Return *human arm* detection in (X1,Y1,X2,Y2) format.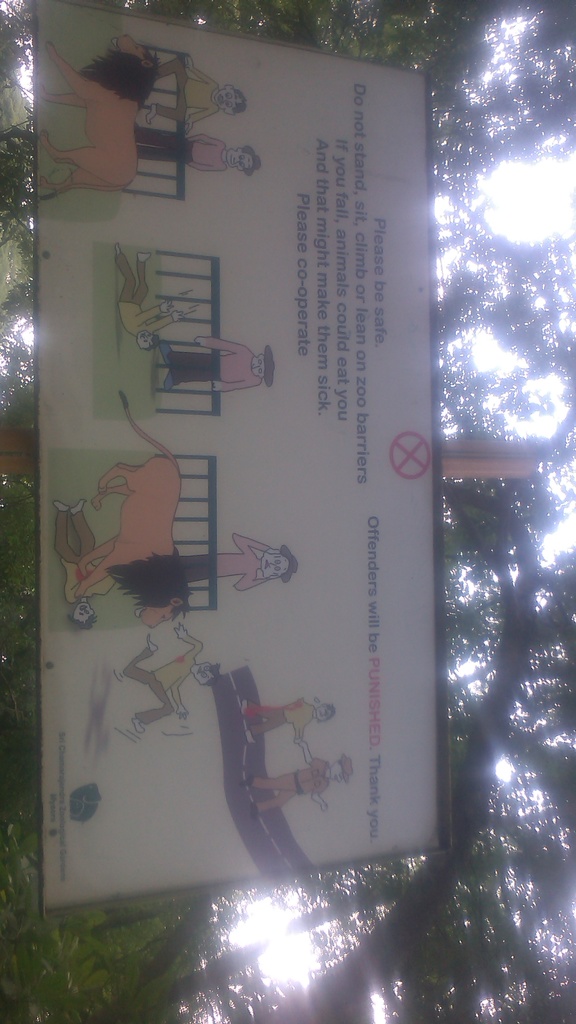
(186,134,223,144).
